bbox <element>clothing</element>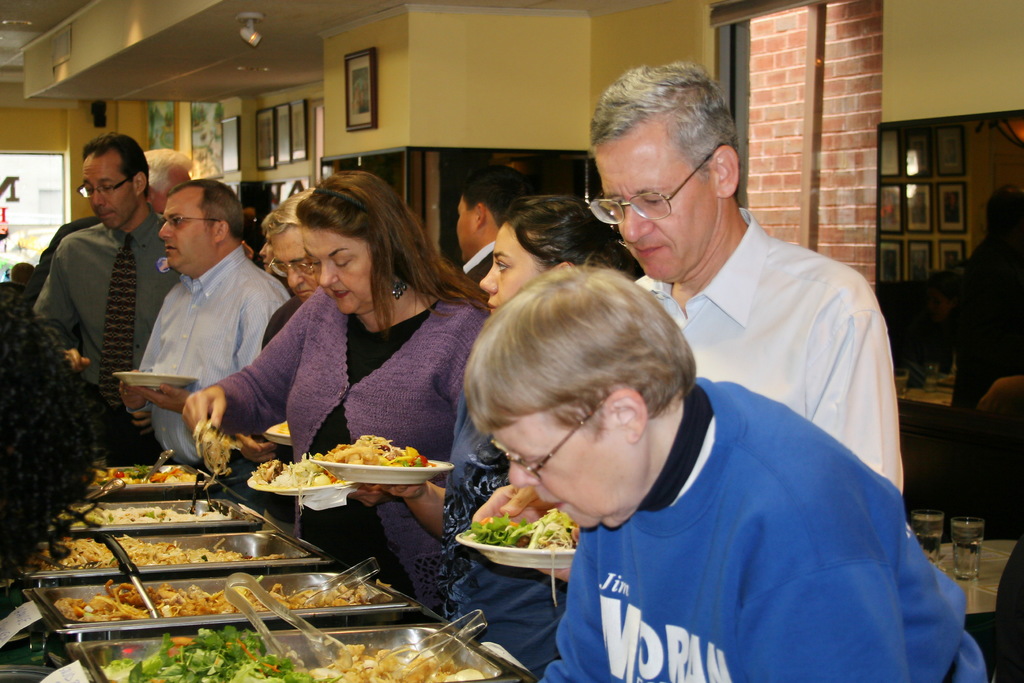
<box>634,203,906,491</box>
